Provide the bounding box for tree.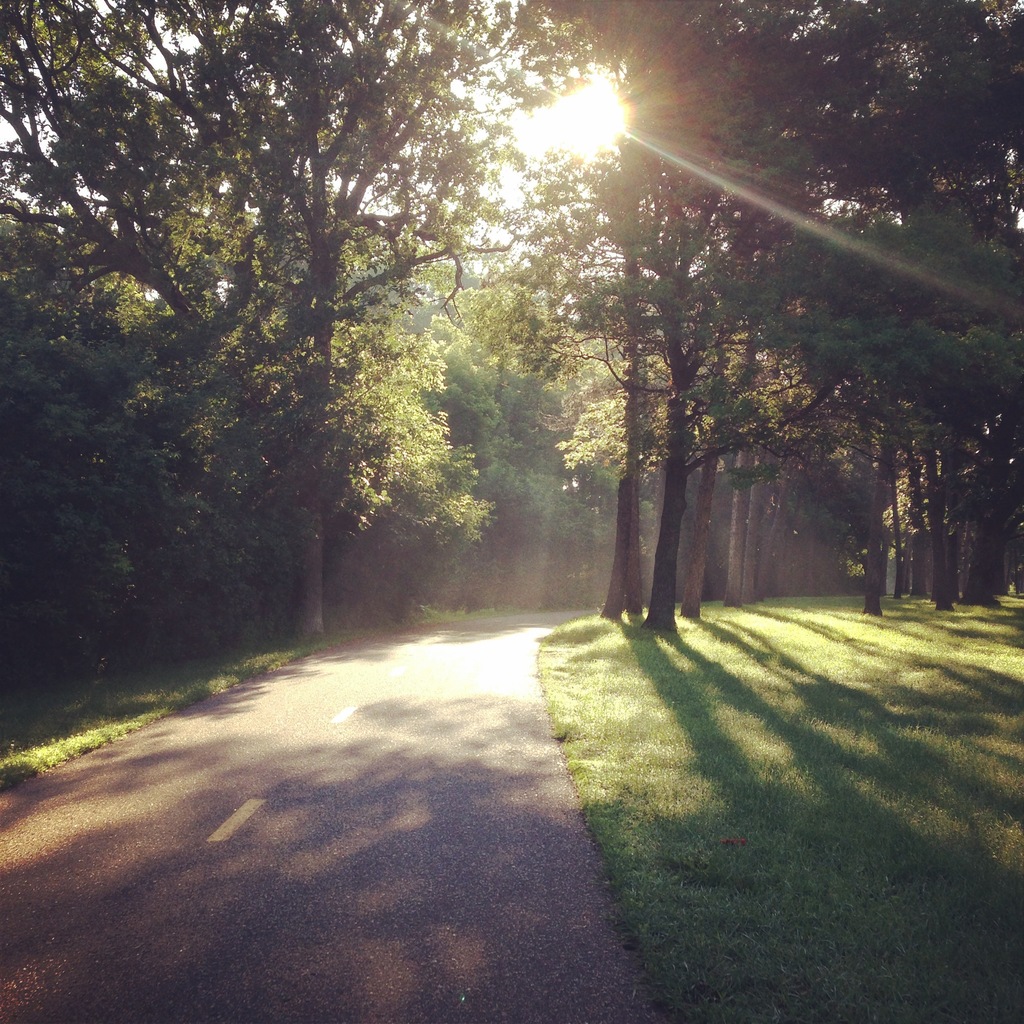
<region>874, 0, 1023, 612</region>.
